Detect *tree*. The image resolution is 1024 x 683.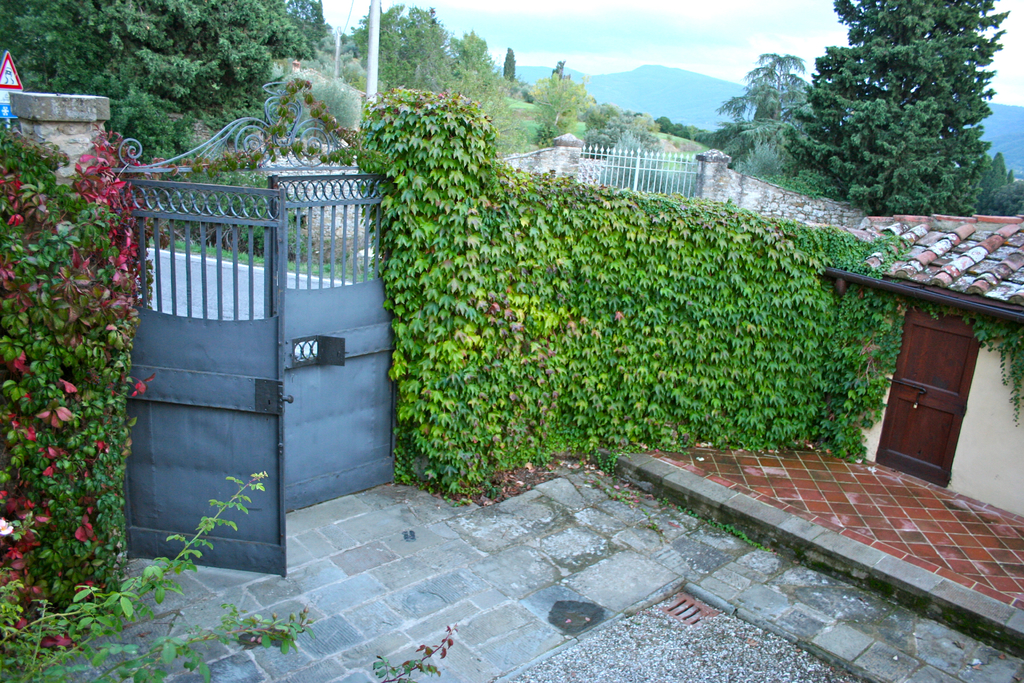
<region>708, 45, 812, 204</region>.
